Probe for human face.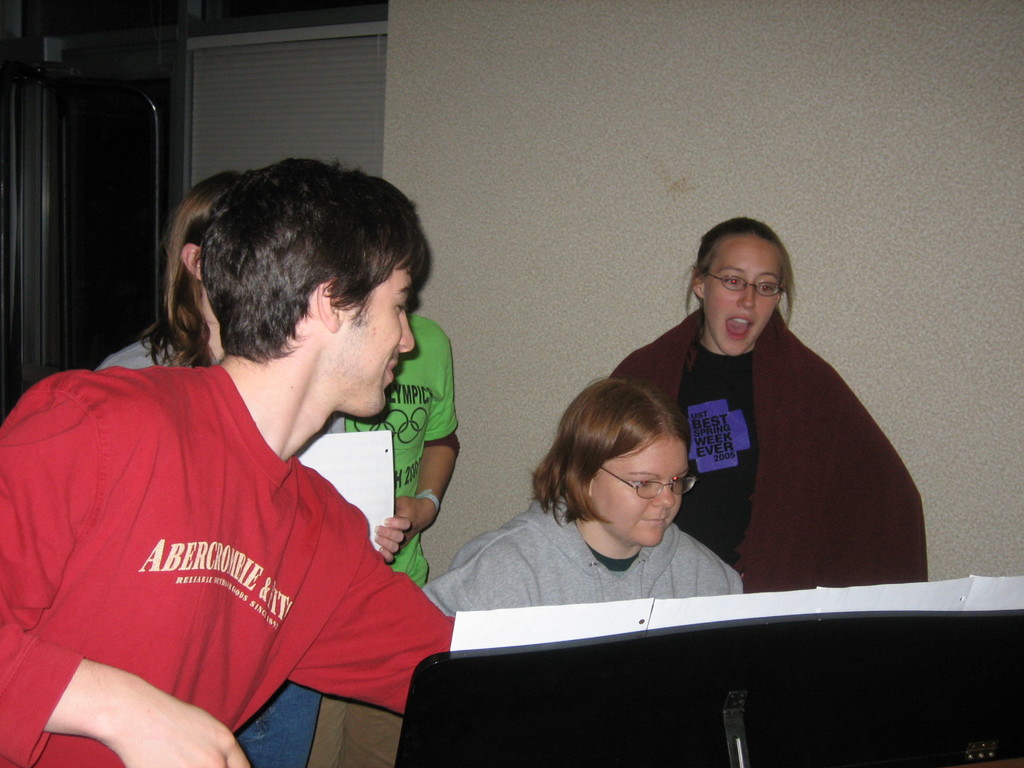
Probe result: 340 247 412 419.
